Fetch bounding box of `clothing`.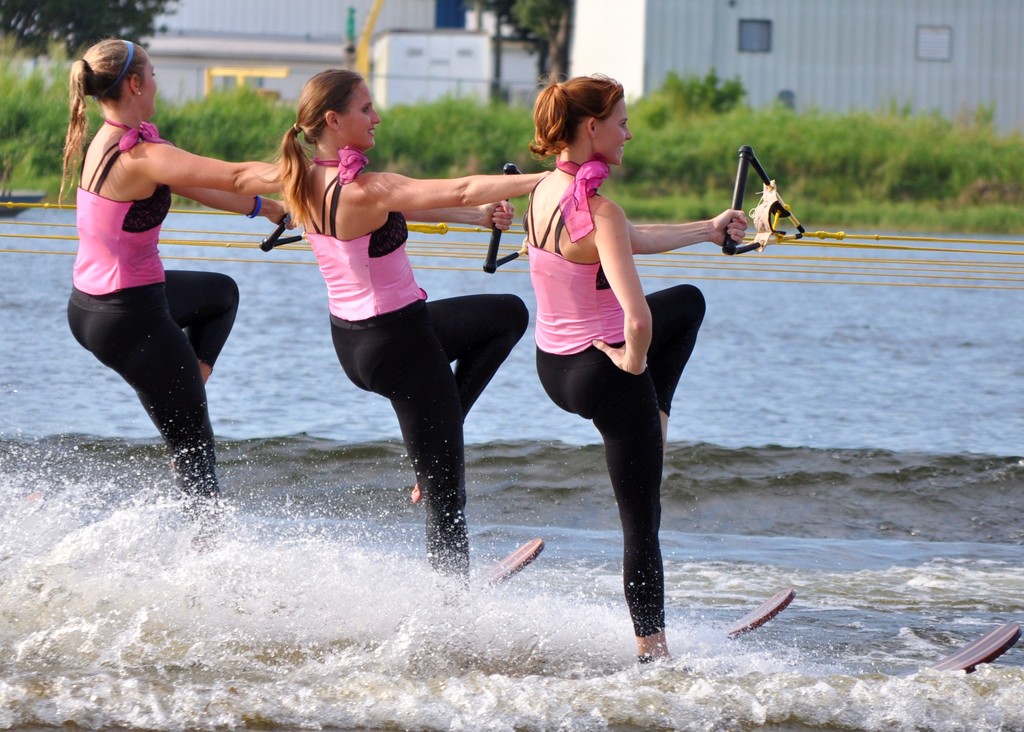
Bbox: bbox=[69, 99, 239, 442].
